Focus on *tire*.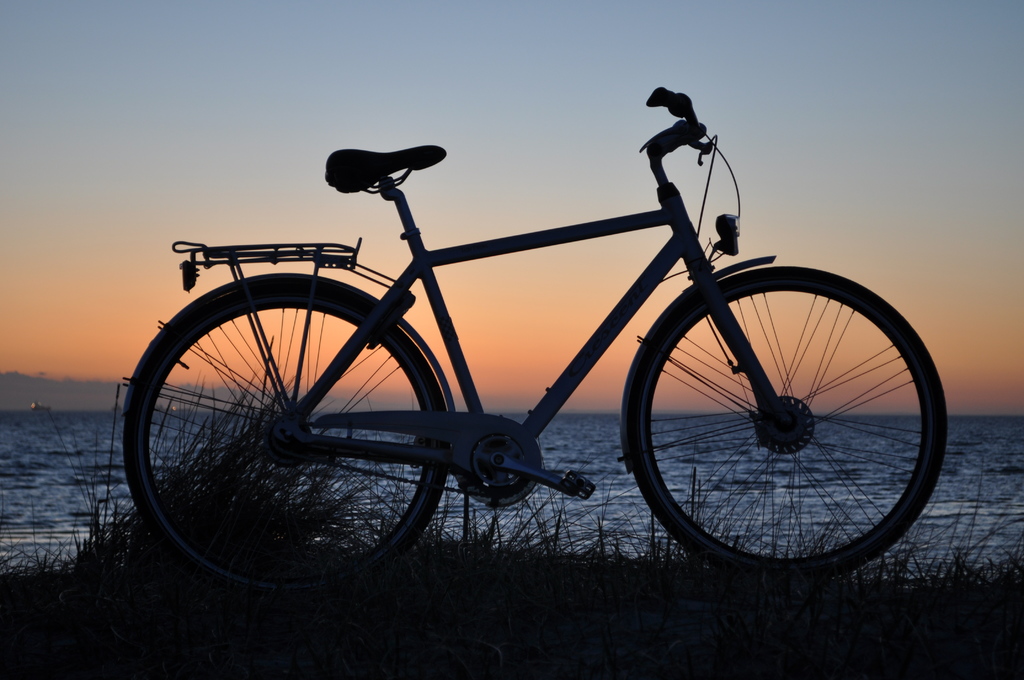
Focused at bbox=[630, 266, 948, 579].
